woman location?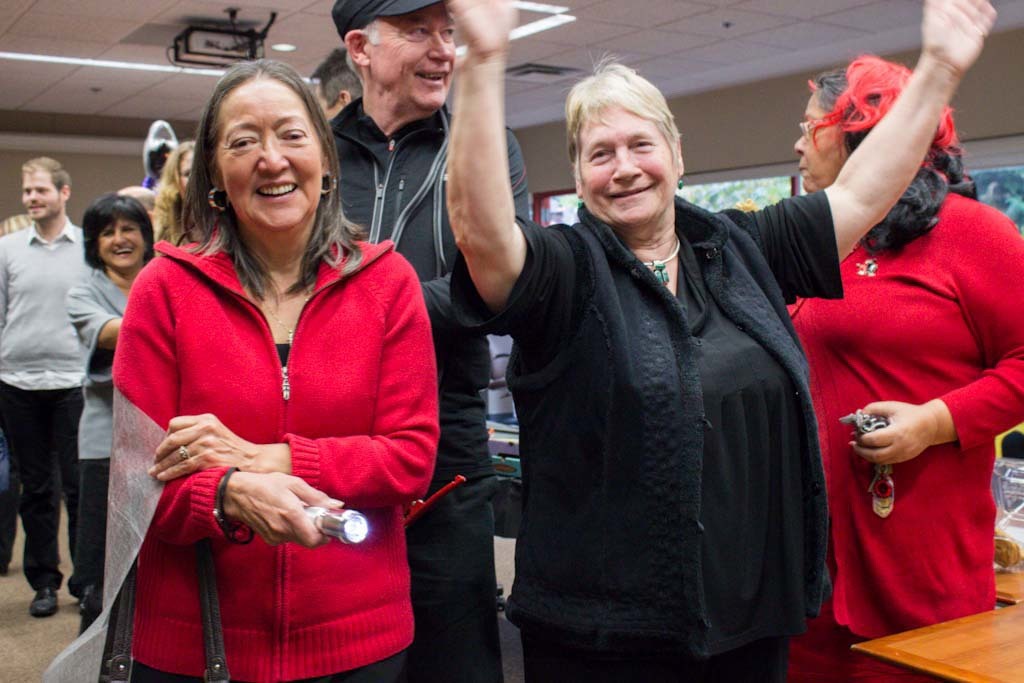
109,63,448,682
